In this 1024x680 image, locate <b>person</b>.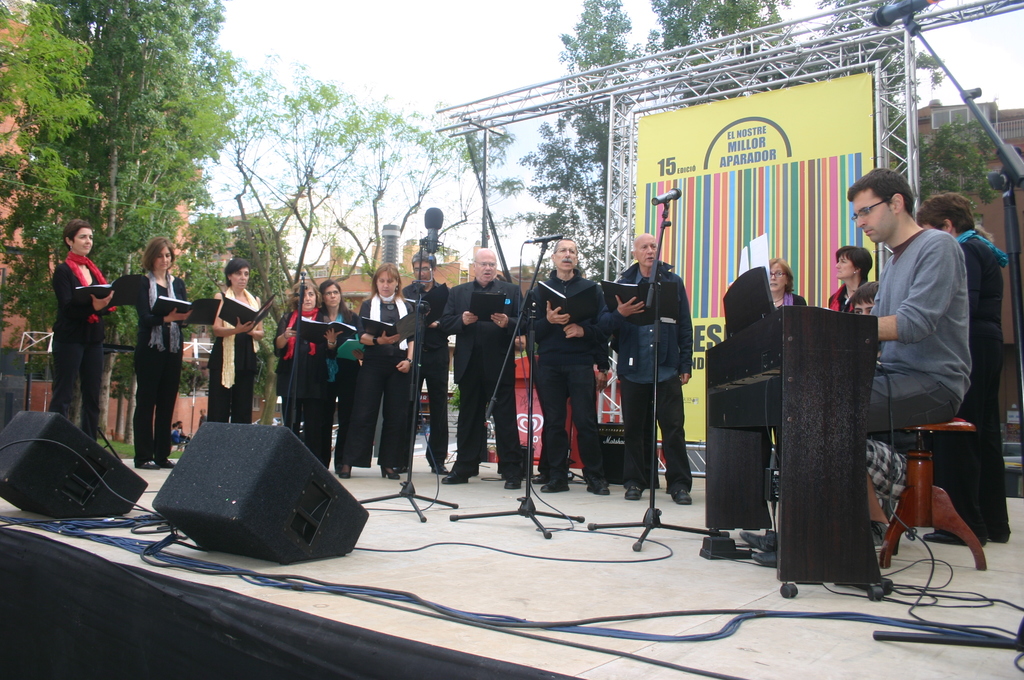
Bounding box: left=763, top=255, right=813, bottom=306.
